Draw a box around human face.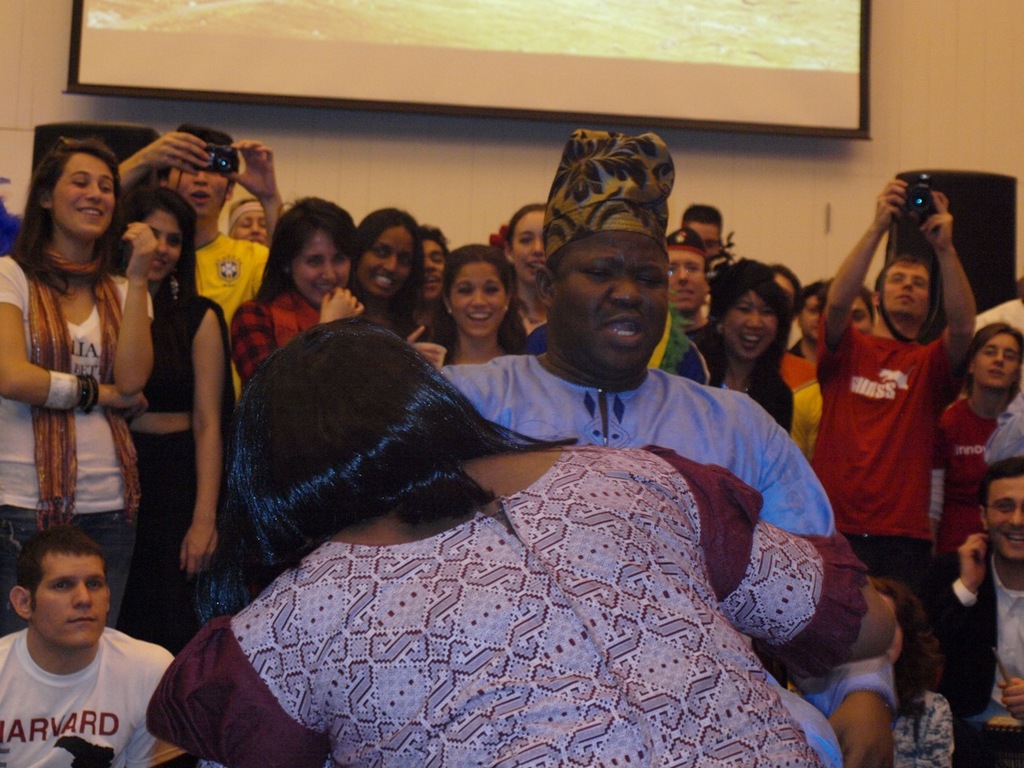
{"left": 882, "top": 262, "right": 931, "bottom": 310}.
